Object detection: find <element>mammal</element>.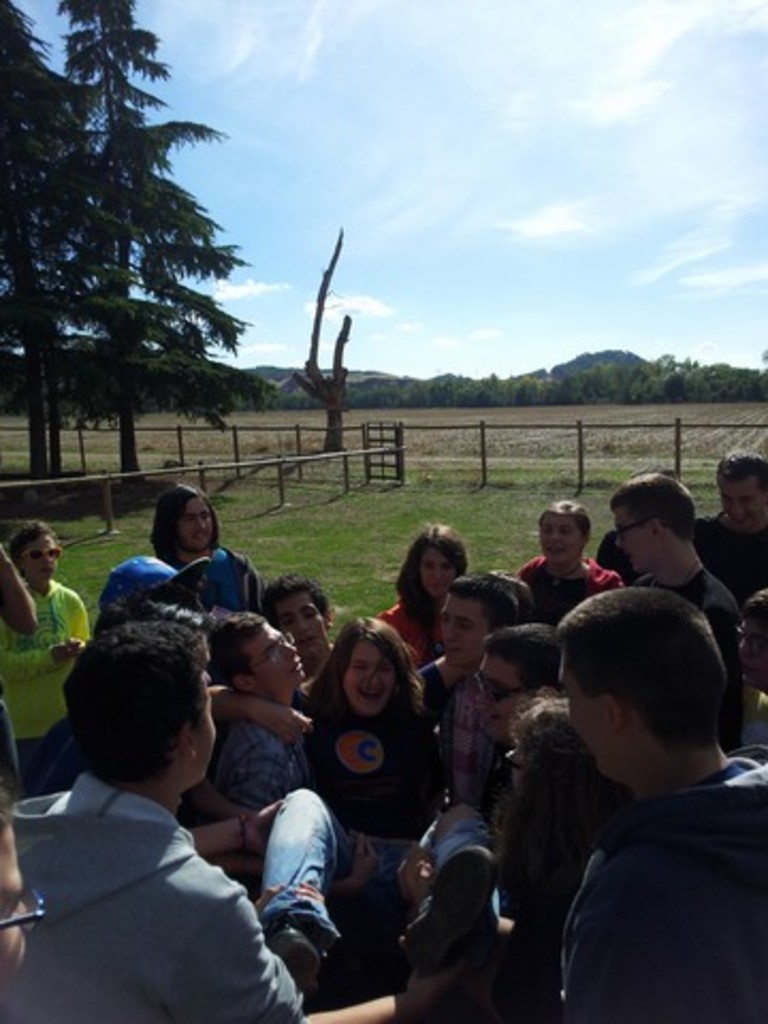
bbox=(269, 606, 444, 996).
